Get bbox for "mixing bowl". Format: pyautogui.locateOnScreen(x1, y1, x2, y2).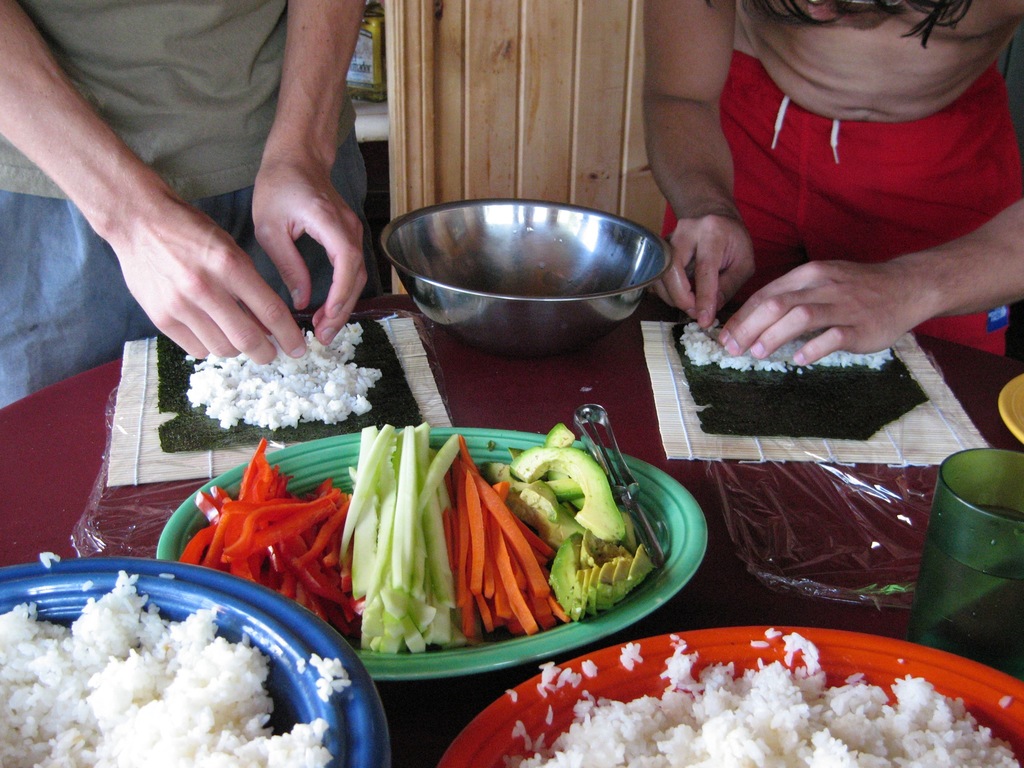
pyautogui.locateOnScreen(369, 184, 700, 375).
